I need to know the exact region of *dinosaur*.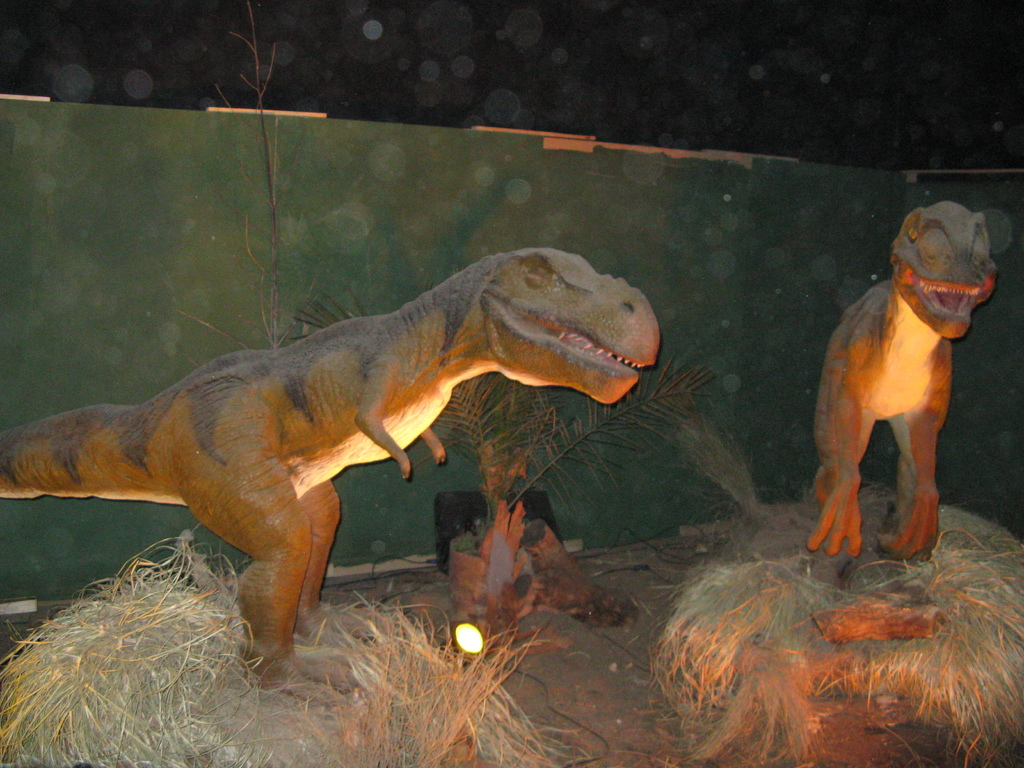
Region: (left=808, top=196, right=999, bottom=560).
